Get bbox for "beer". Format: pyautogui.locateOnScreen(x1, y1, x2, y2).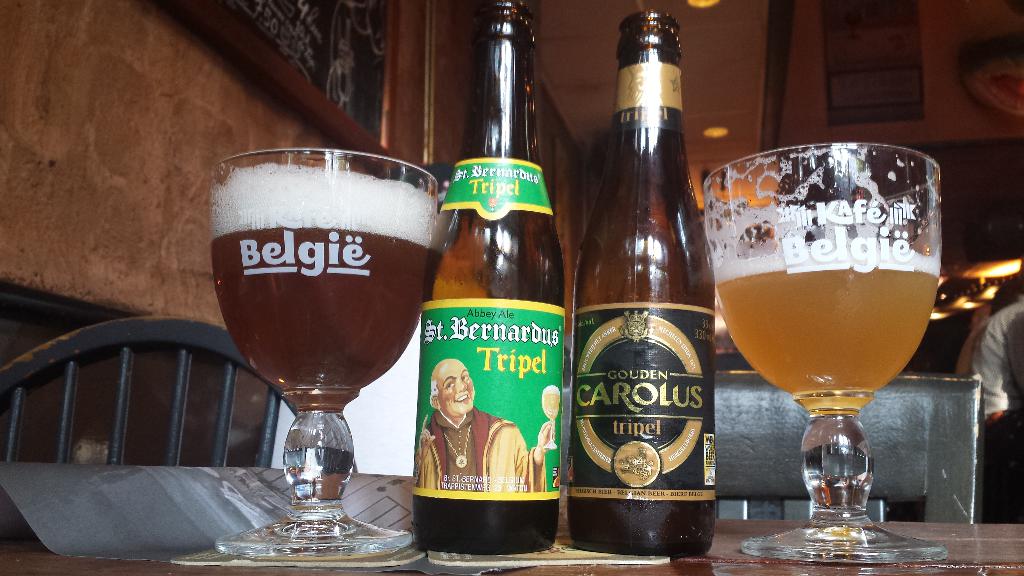
pyautogui.locateOnScreen(568, 12, 716, 559).
